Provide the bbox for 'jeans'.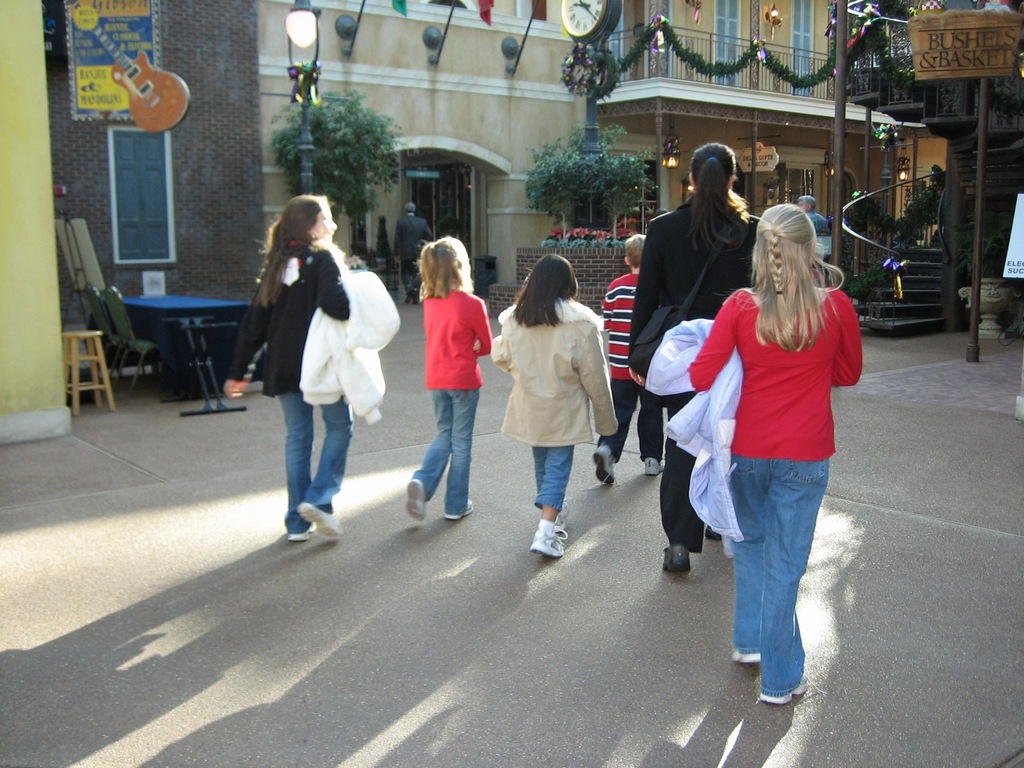
[x1=724, y1=455, x2=830, y2=700].
